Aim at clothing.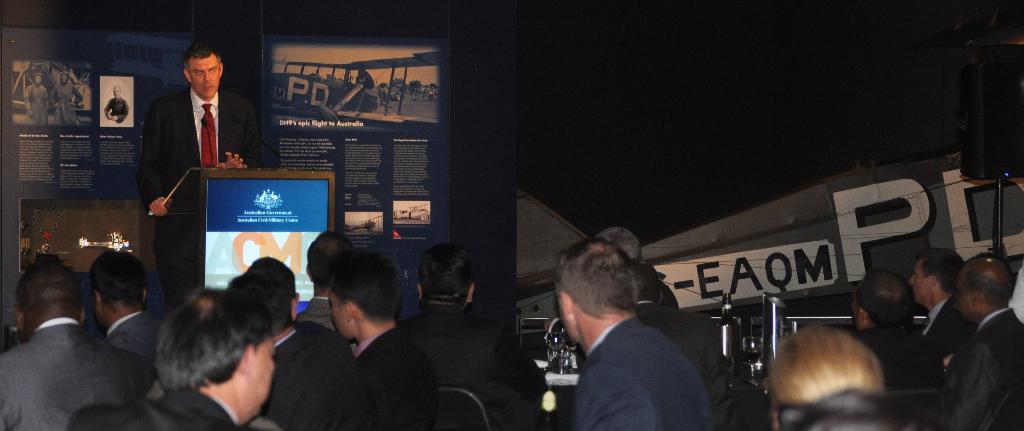
Aimed at 348:324:438:430.
